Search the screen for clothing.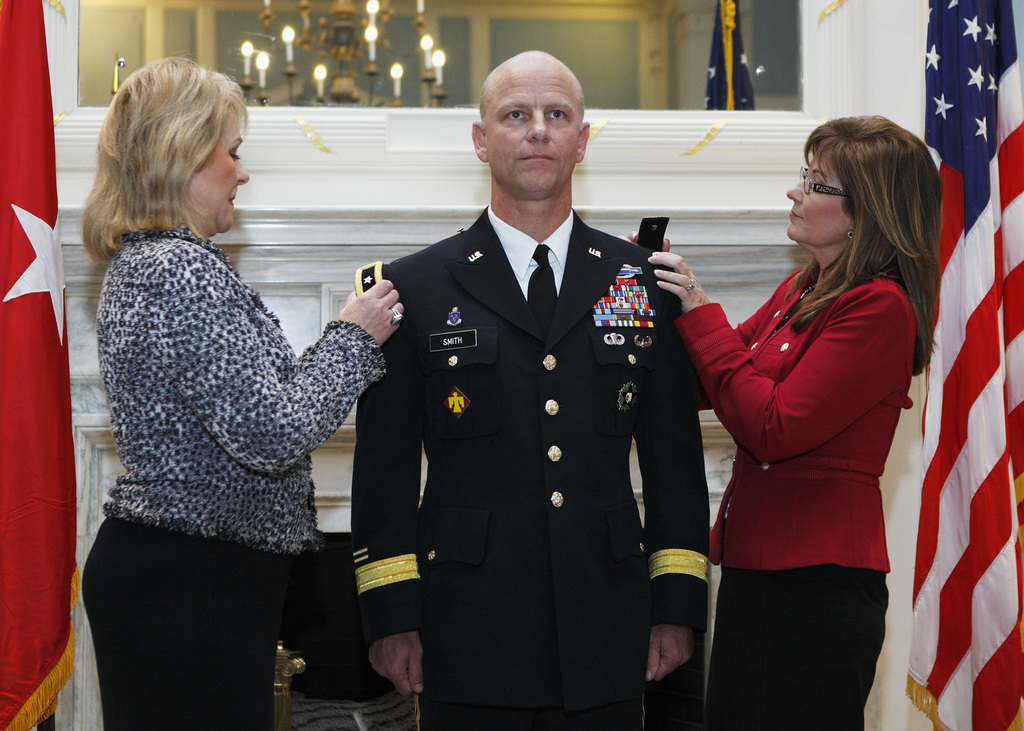
Found at x1=681, y1=271, x2=912, y2=730.
